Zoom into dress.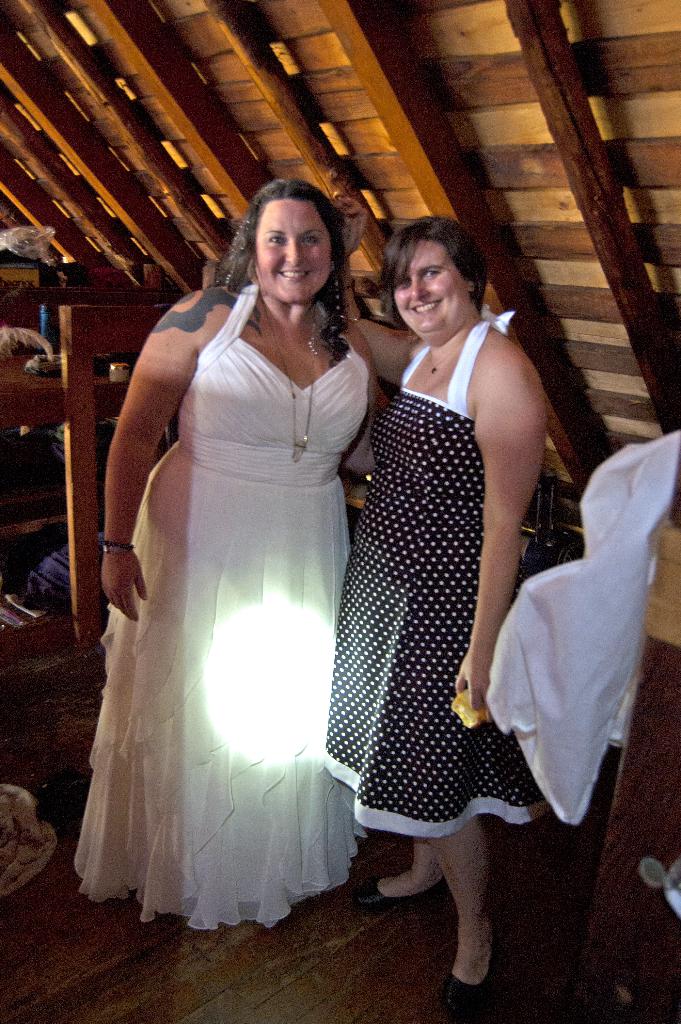
Zoom target: 75:283:368:934.
